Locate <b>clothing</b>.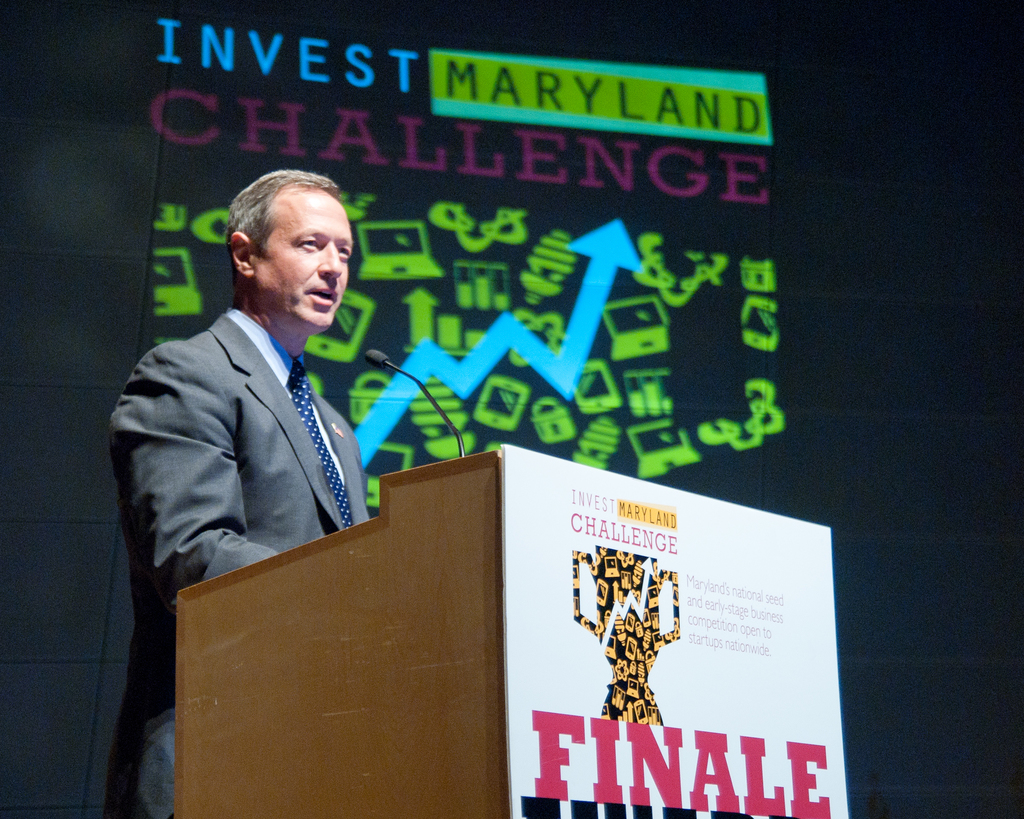
Bounding box: [x1=99, y1=302, x2=375, y2=818].
